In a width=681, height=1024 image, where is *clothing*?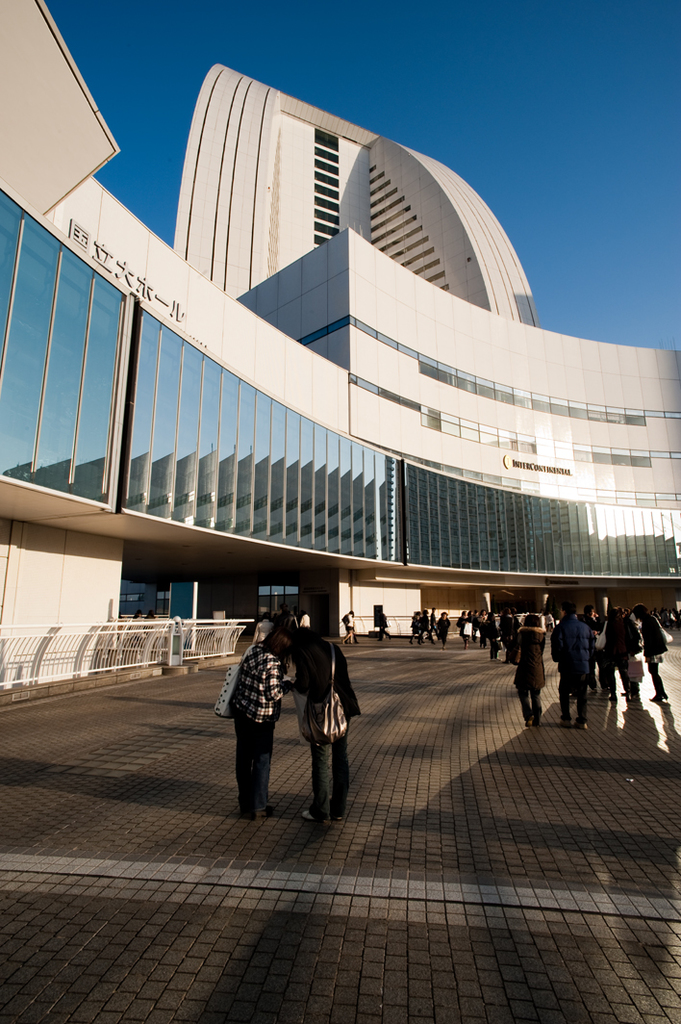
(269,607,363,817).
